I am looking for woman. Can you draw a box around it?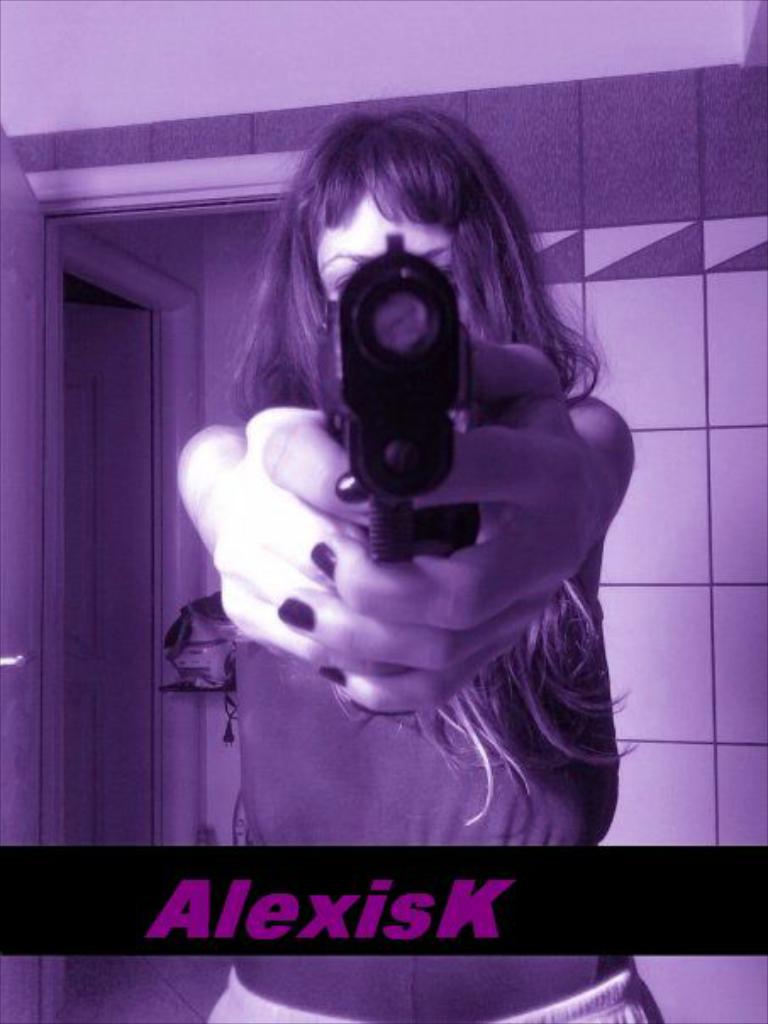
Sure, the bounding box is (173, 100, 641, 951).
